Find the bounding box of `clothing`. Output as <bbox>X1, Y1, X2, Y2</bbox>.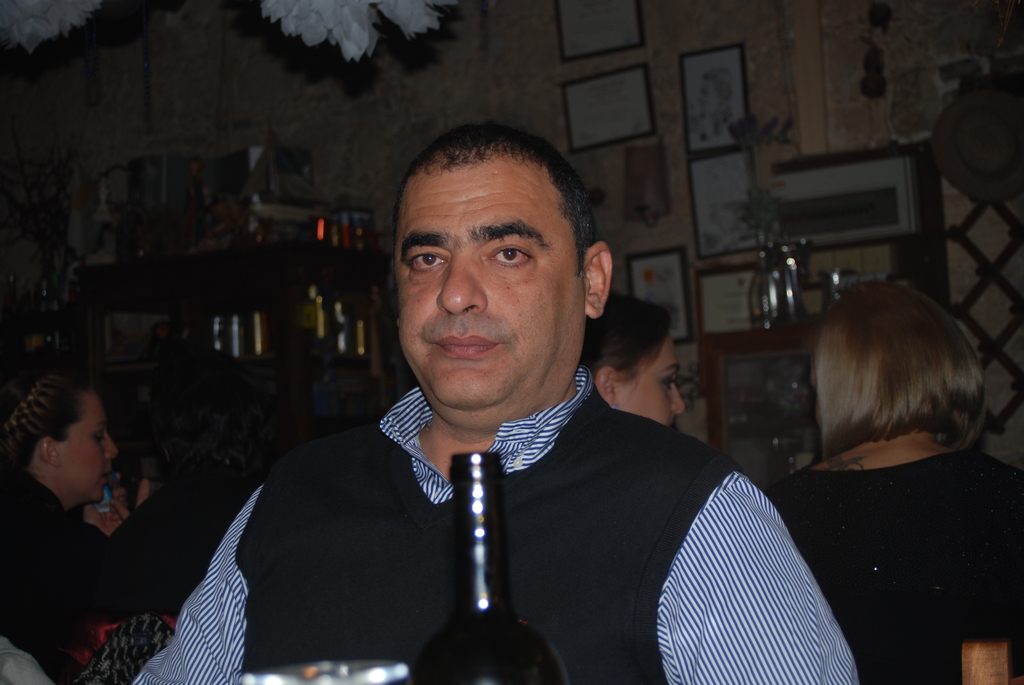
<bbox>0, 466, 138, 684</bbox>.
